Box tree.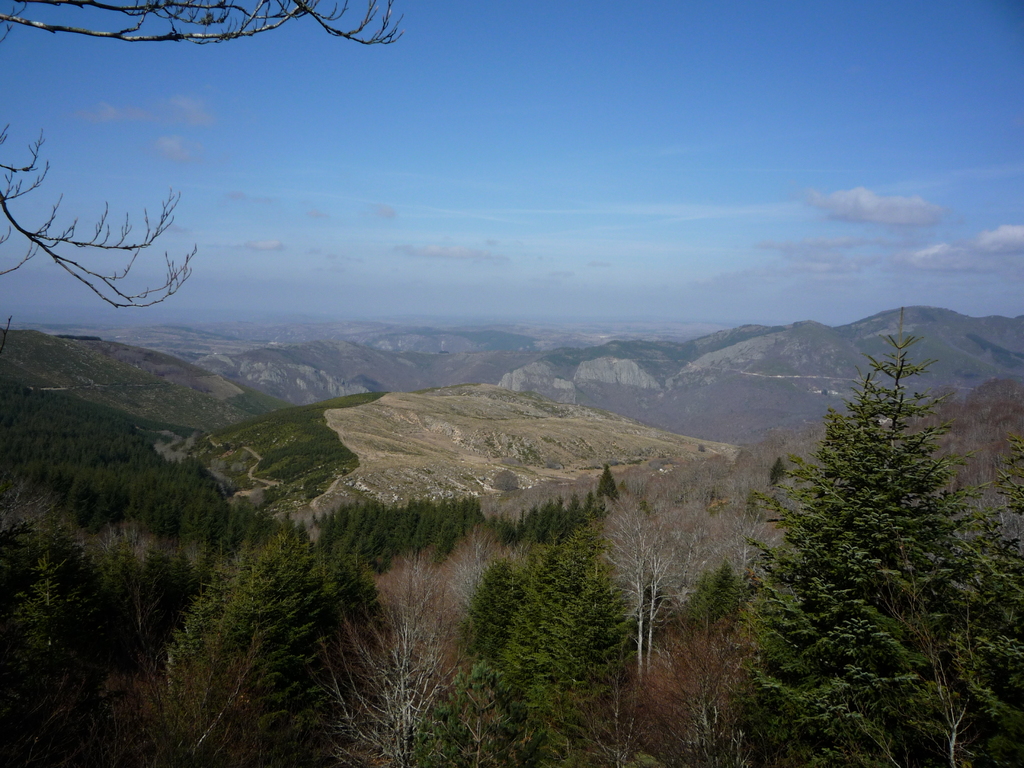
region(318, 596, 453, 767).
